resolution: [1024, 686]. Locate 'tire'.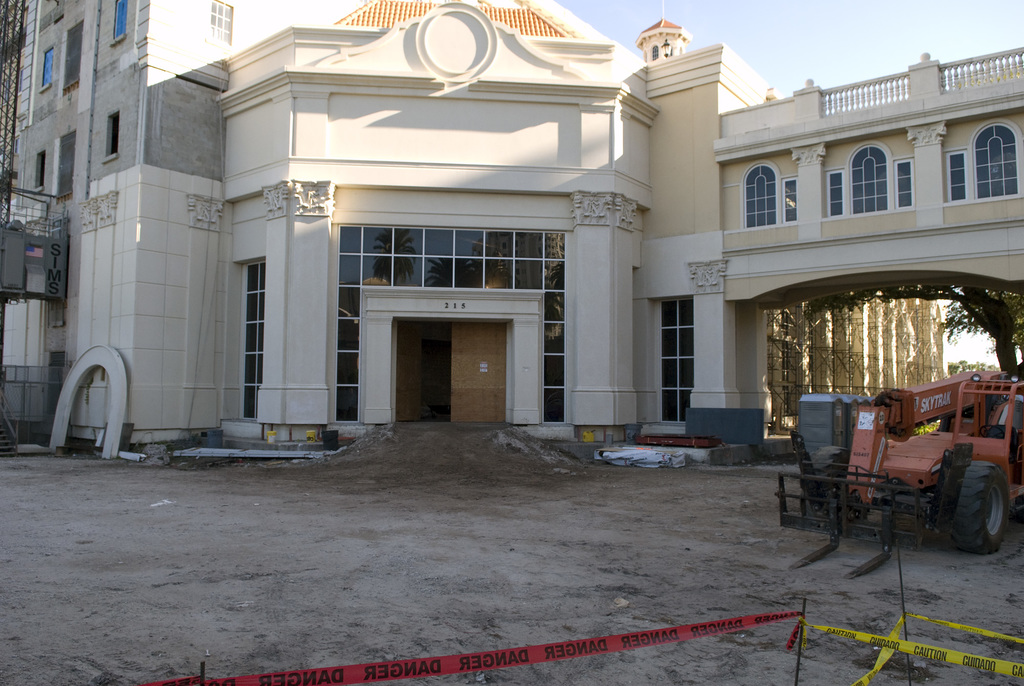
BBox(941, 456, 1016, 556).
